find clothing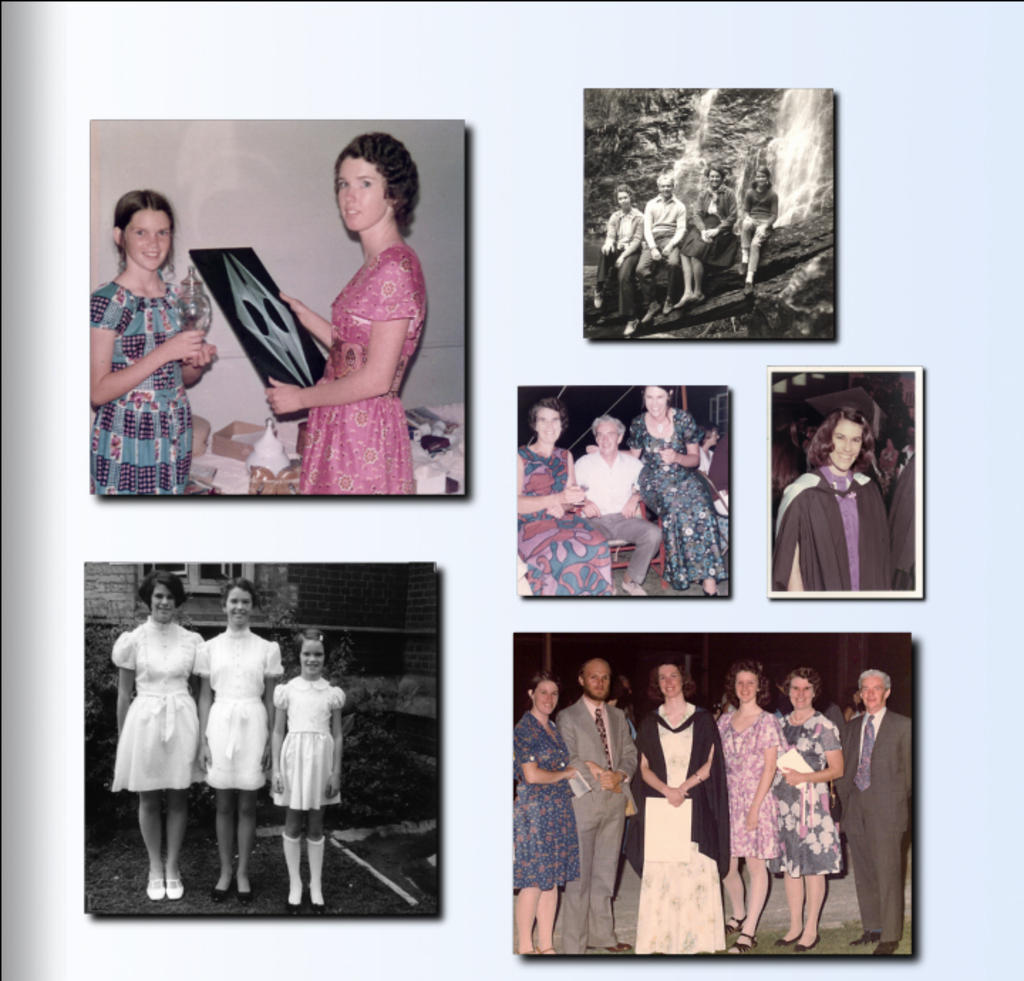
left=293, top=242, right=430, bottom=498
